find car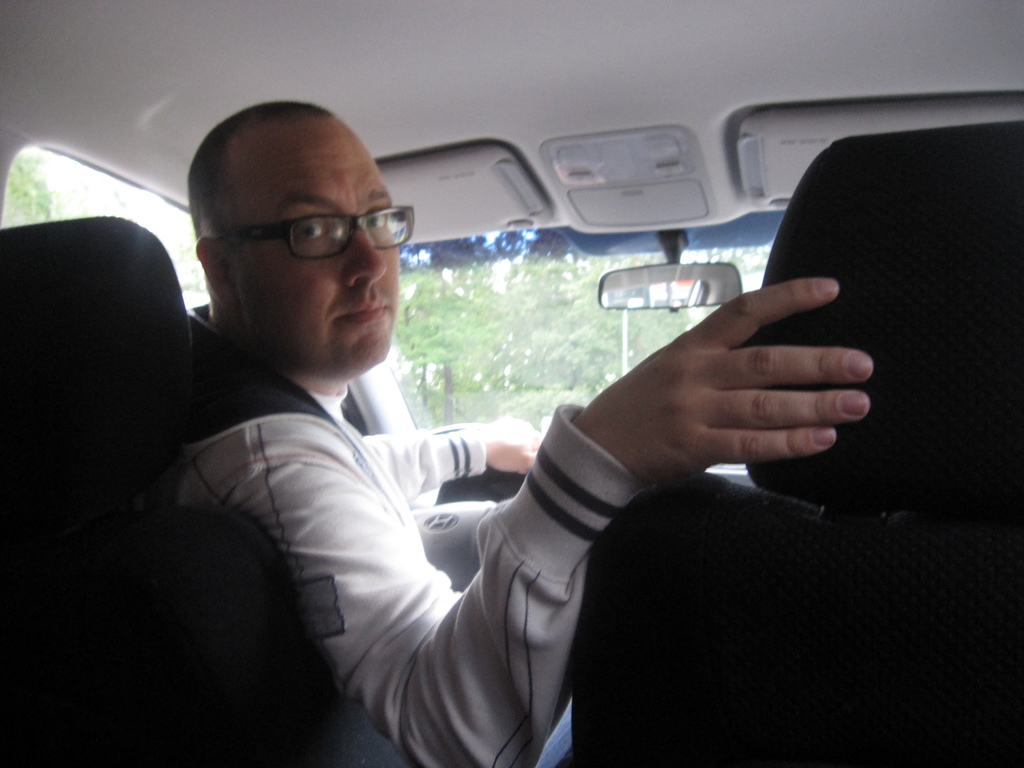
x1=0, y1=0, x2=1012, y2=767
